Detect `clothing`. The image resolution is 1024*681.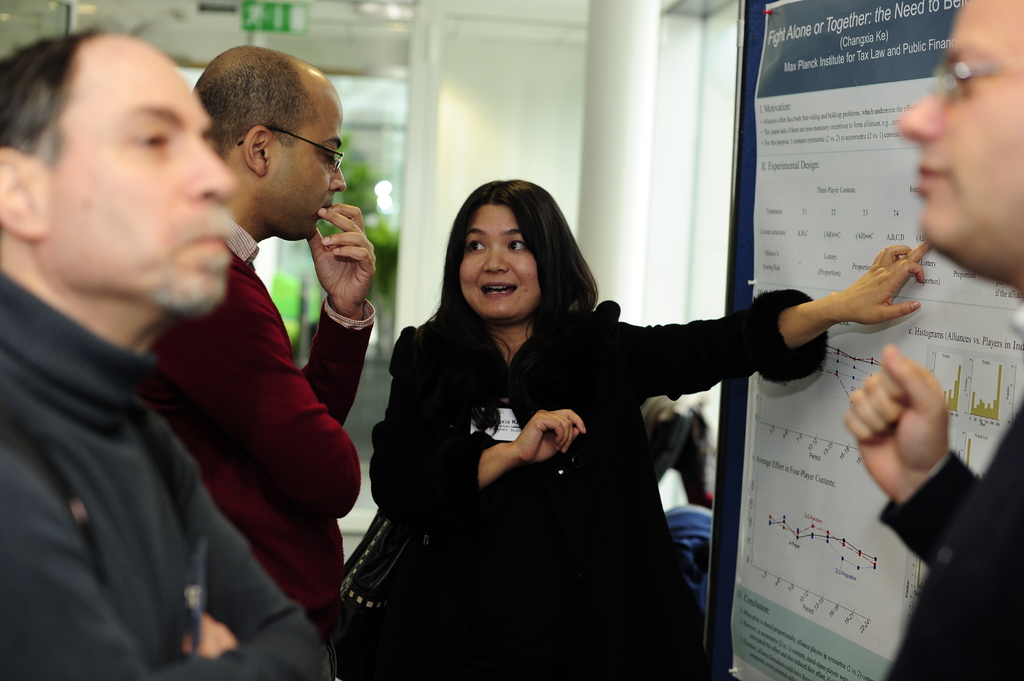
crop(879, 303, 1023, 680).
